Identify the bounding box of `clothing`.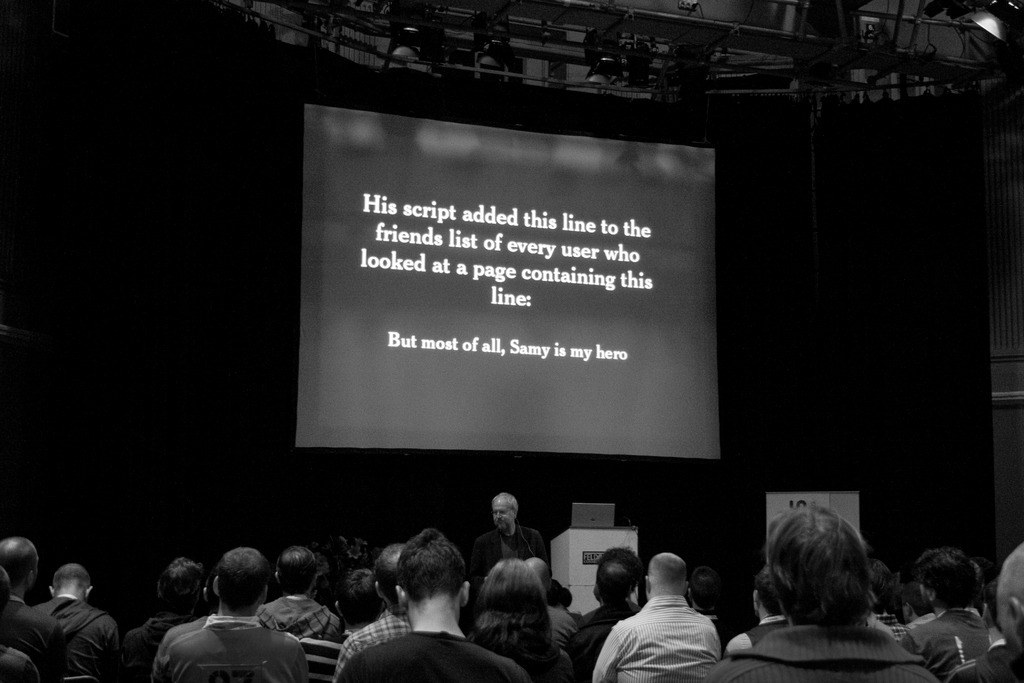
bbox(712, 621, 940, 682).
